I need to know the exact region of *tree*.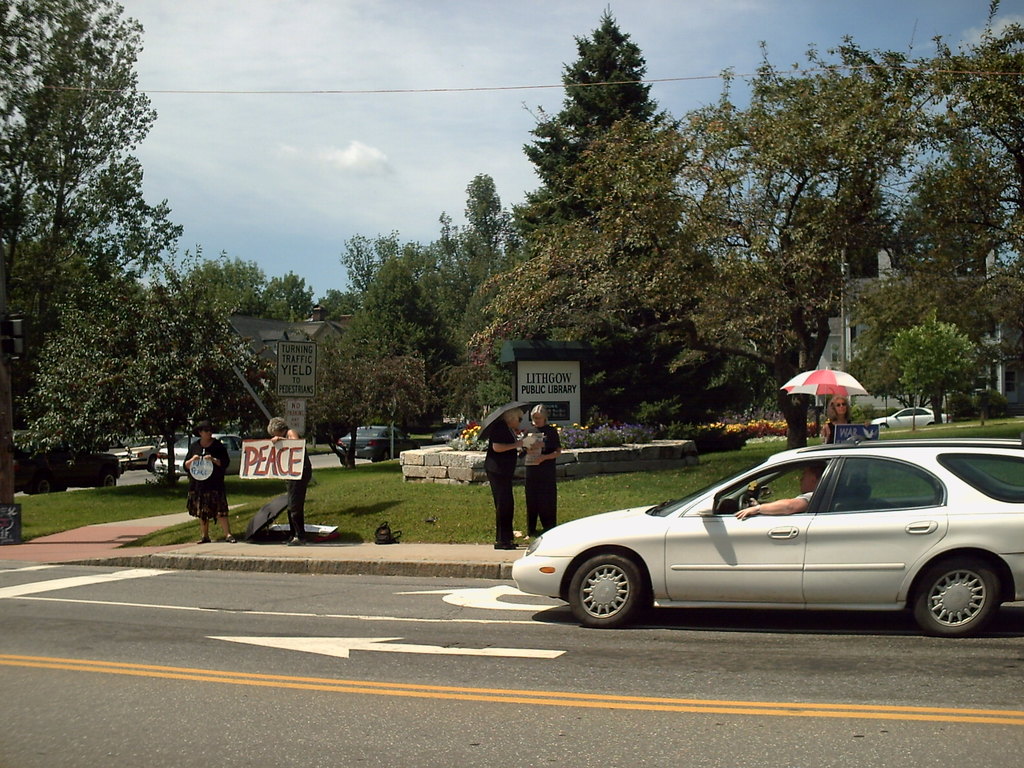
Region: <bbox>525, 0, 677, 204</bbox>.
